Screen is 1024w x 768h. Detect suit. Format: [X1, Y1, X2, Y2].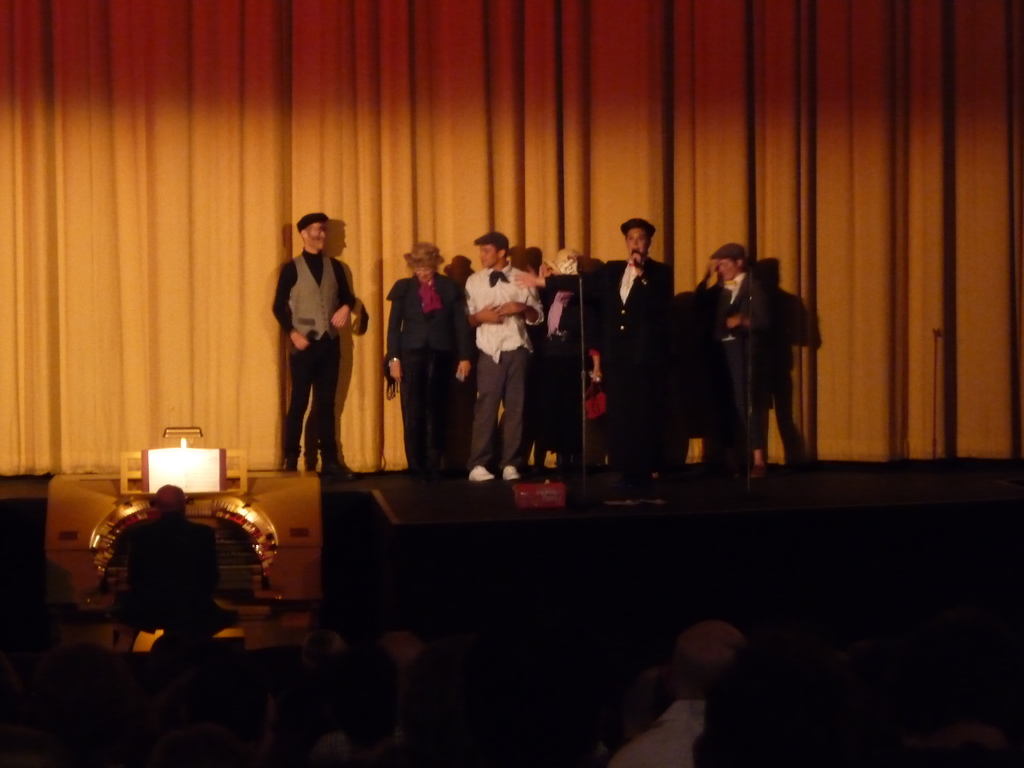
[592, 249, 673, 484].
